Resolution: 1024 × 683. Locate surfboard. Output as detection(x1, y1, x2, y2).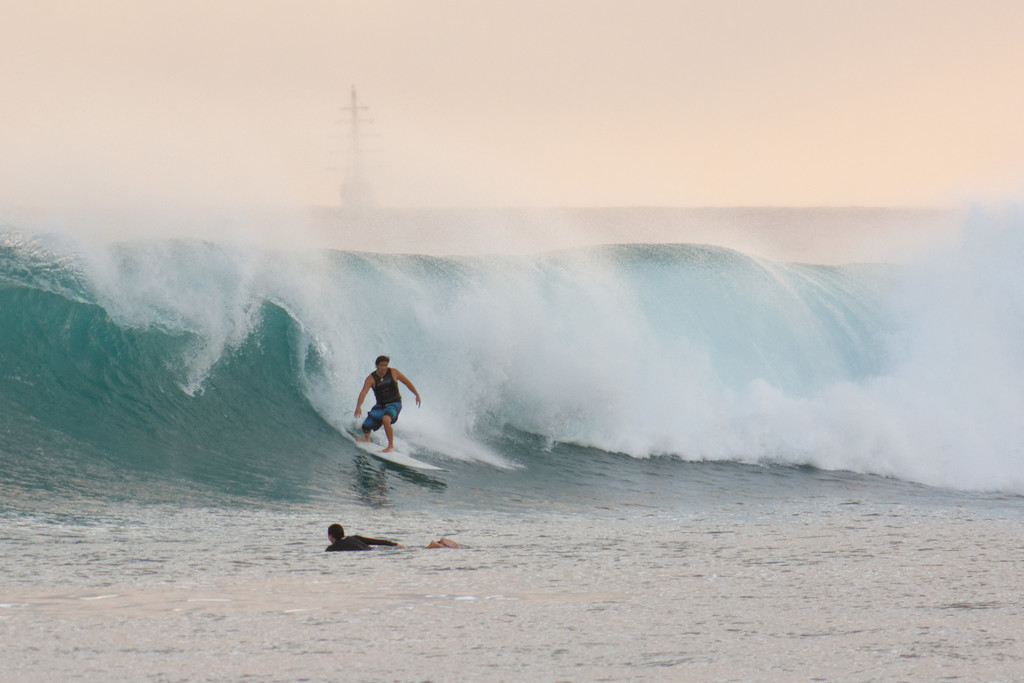
detection(355, 440, 448, 474).
